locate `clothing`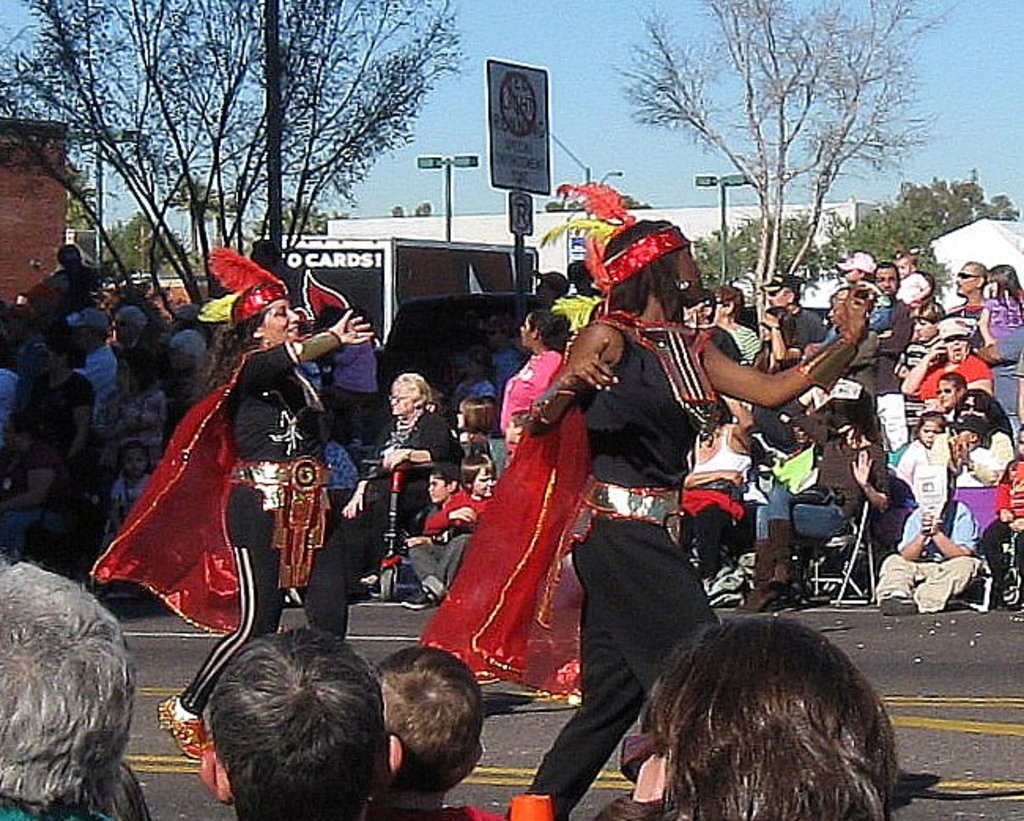
[x1=830, y1=448, x2=879, y2=509]
